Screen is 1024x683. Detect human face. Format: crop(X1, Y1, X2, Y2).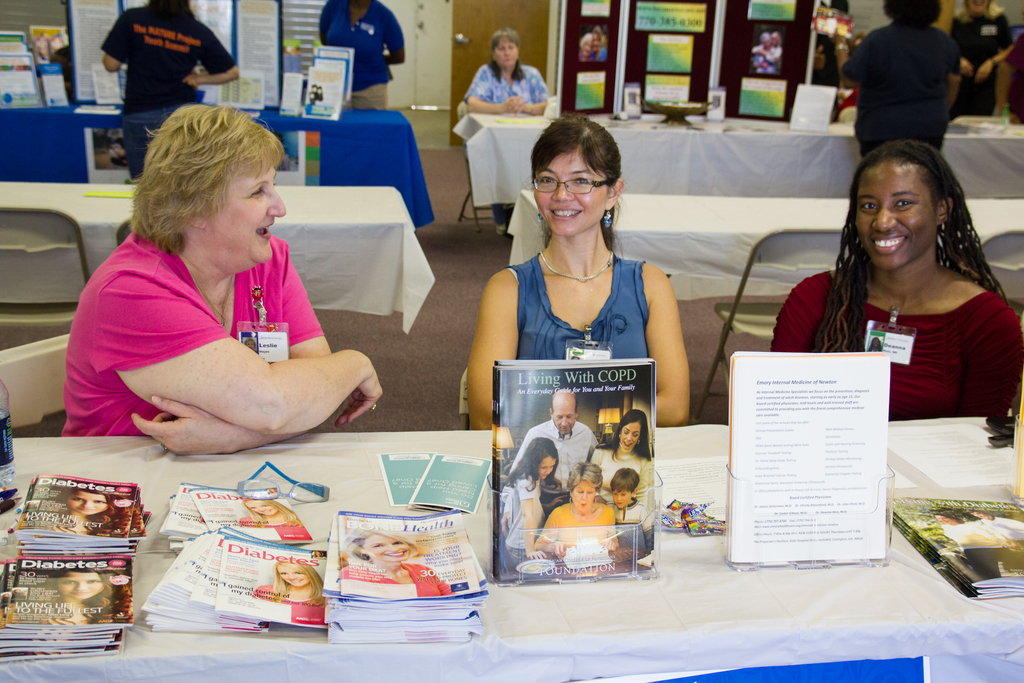
crop(59, 573, 102, 599).
